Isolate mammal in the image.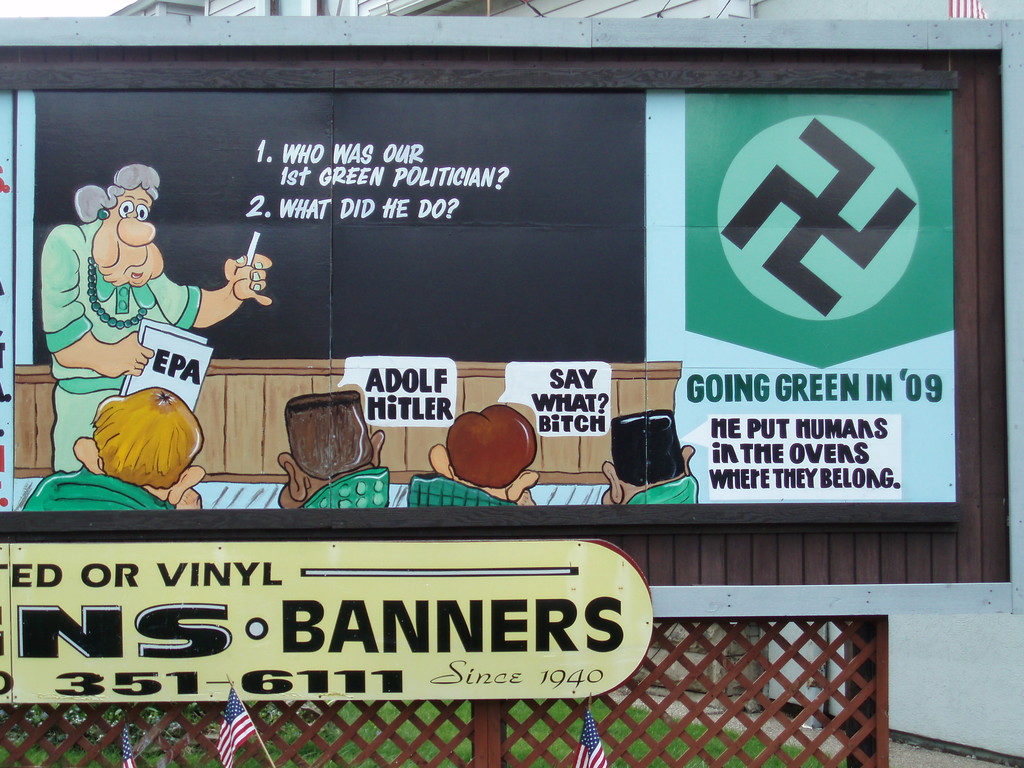
Isolated region: <box>282,390,393,508</box>.
